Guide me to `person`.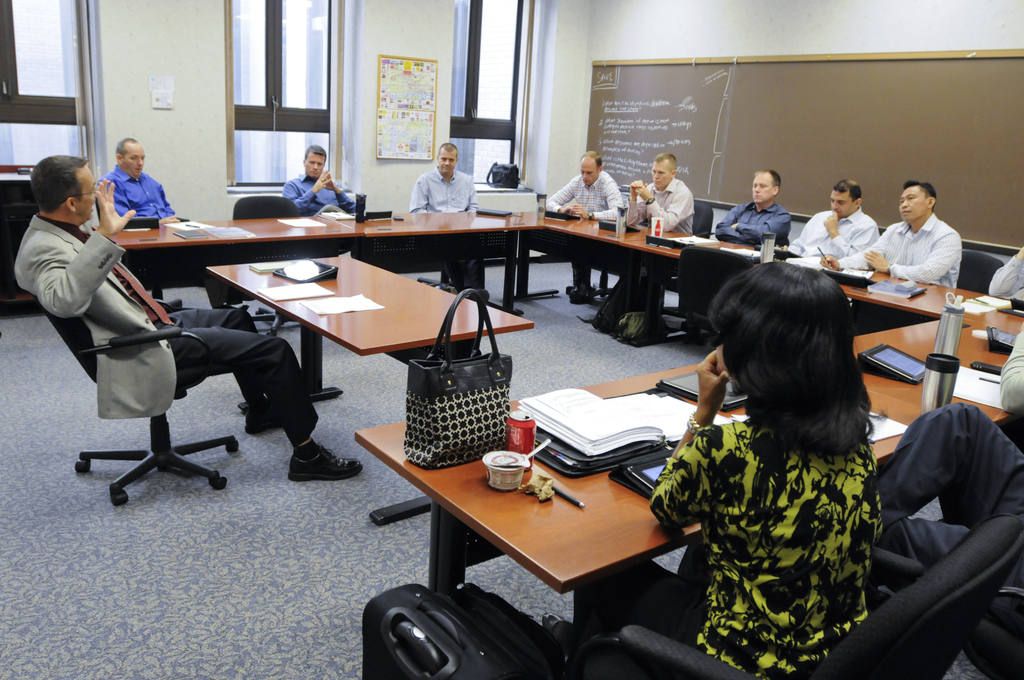
Guidance: select_region(819, 187, 961, 289).
